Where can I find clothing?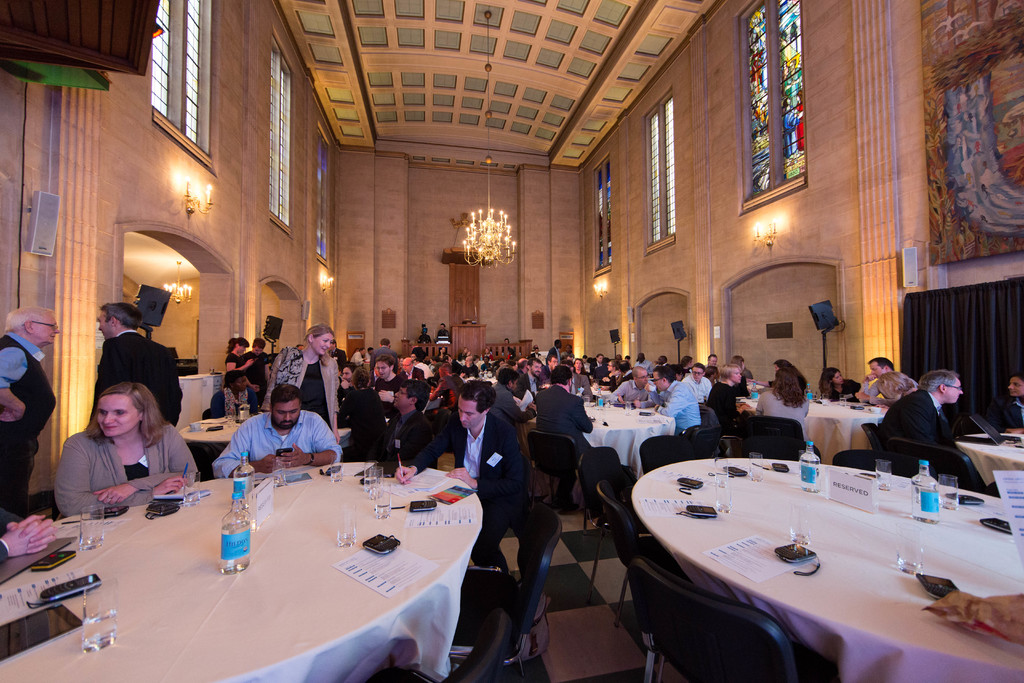
You can find it at box(528, 384, 591, 508).
